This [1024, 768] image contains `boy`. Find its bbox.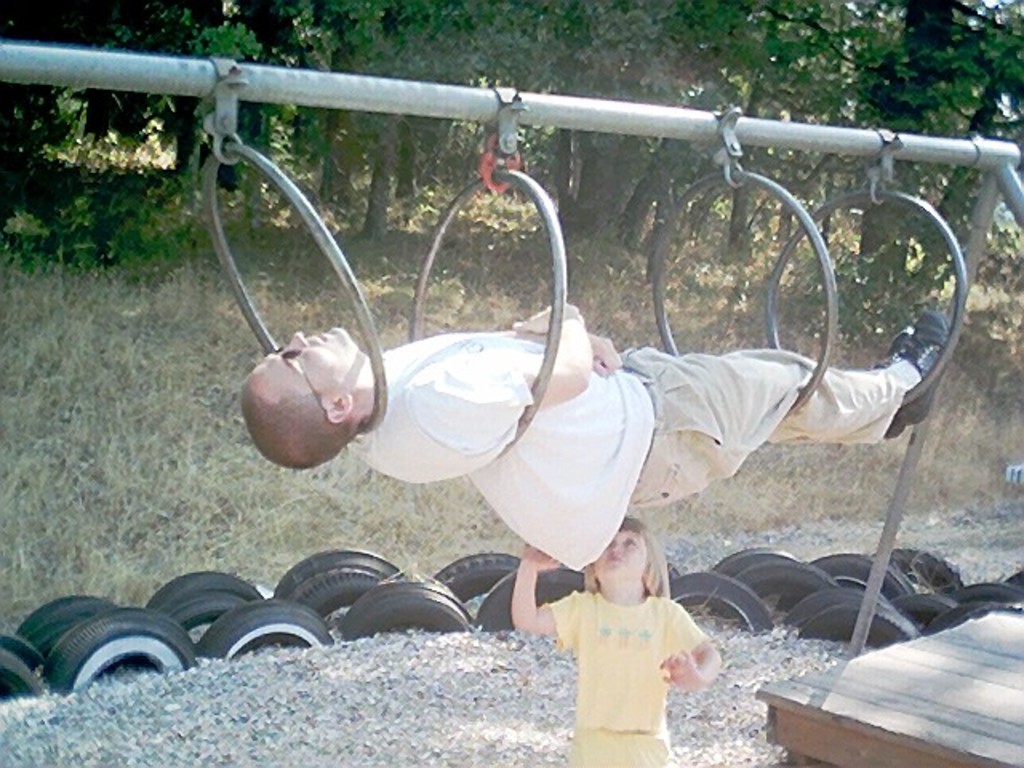
[x1=474, y1=509, x2=754, y2=746].
